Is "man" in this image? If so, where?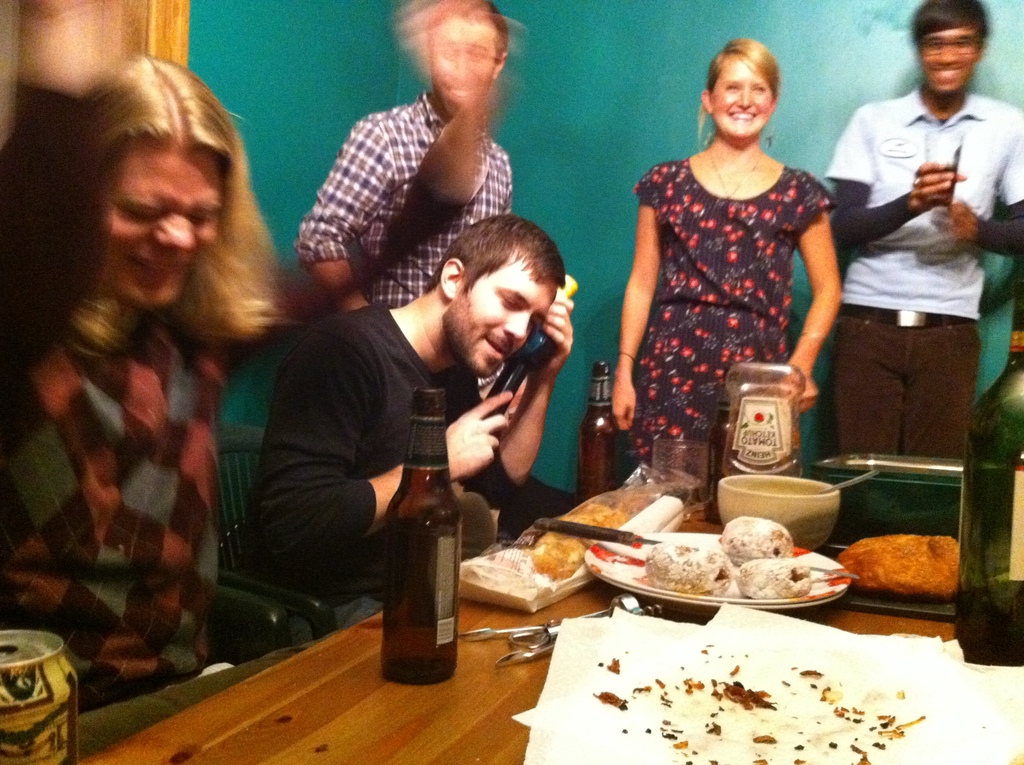
Yes, at x1=295 y1=0 x2=515 y2=312.
